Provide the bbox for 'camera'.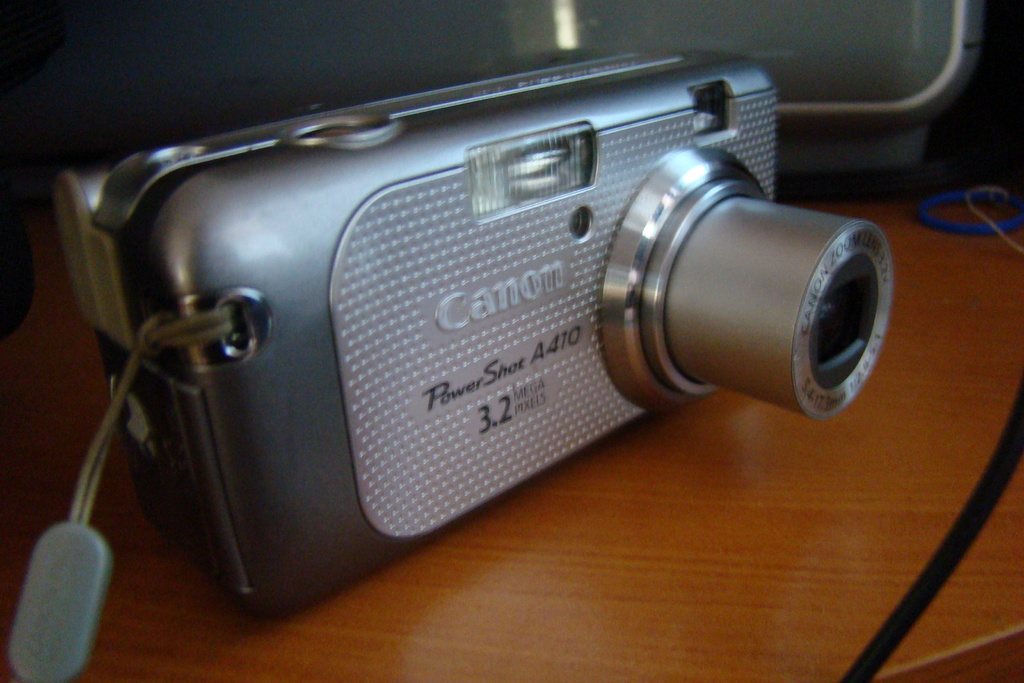
x1=59 y1=43 x2=897 y2=624.
